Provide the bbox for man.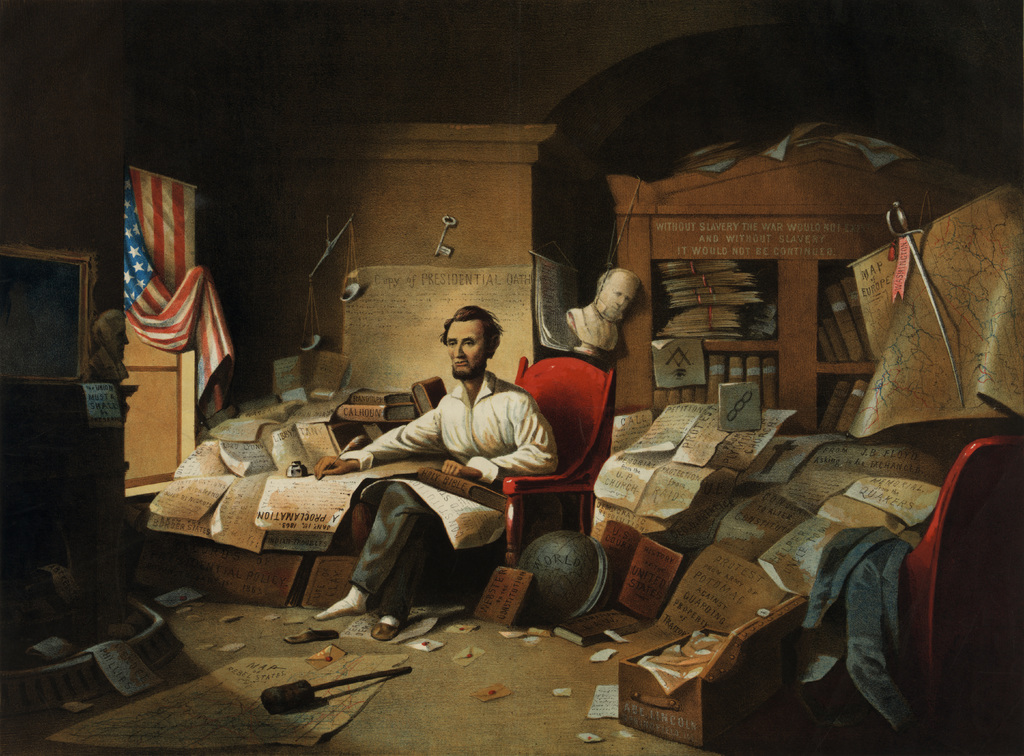
<region>312, 310, 568, 634</region>.
